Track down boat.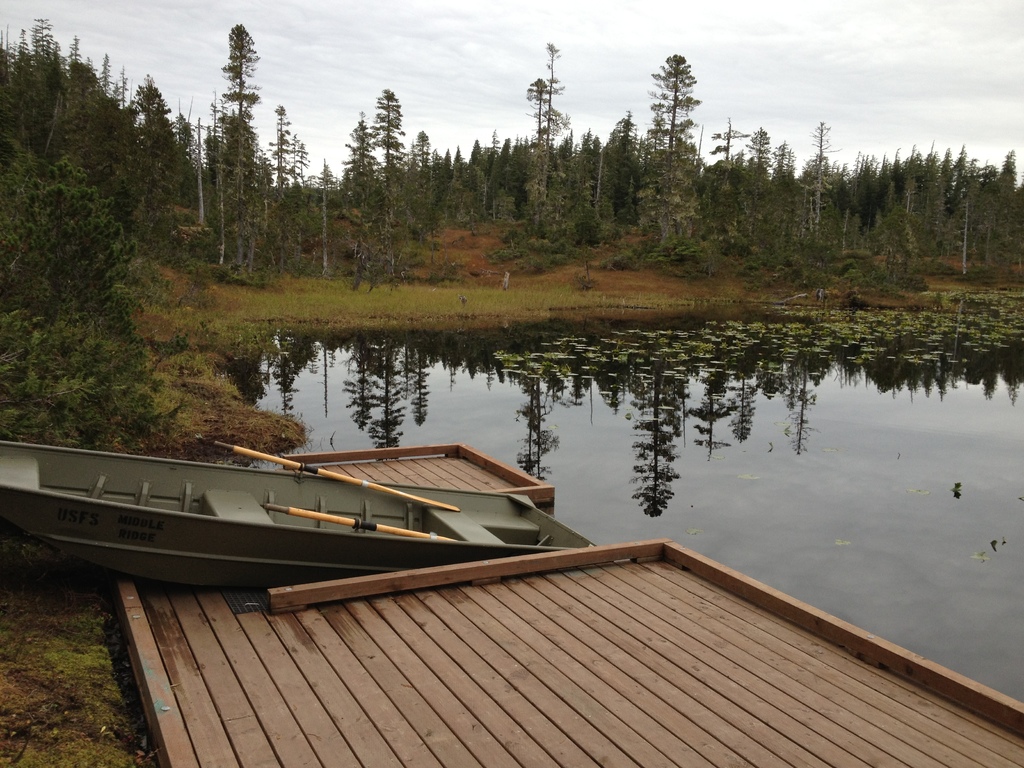
Tracked to {"left": 15, "top": 405, "right": 622, "bottom": 624}.
